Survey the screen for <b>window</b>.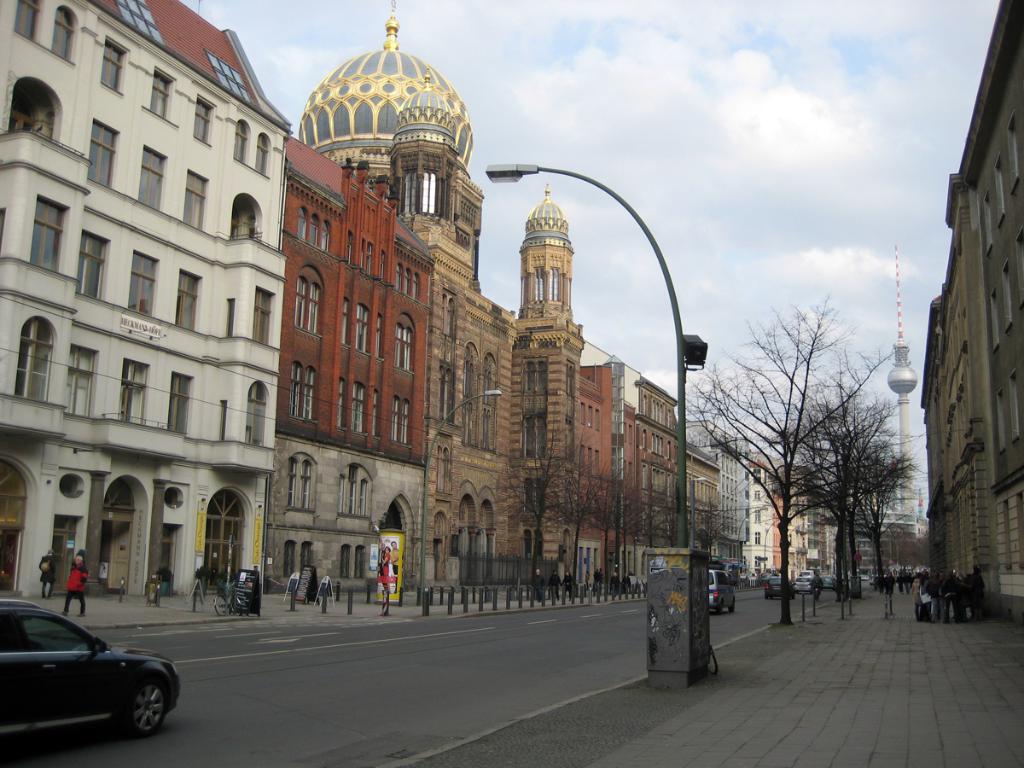
Survey found: <bbox>182, 167, 212, 231</bbox>.
